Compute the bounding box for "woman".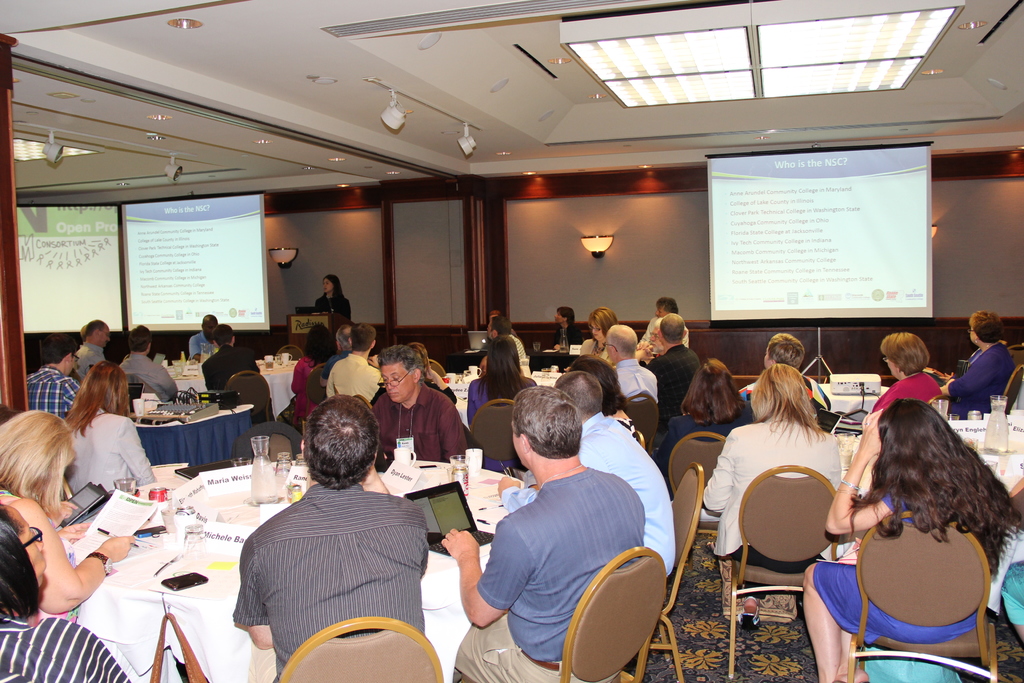
select_region(719, 354, 852, 602).
